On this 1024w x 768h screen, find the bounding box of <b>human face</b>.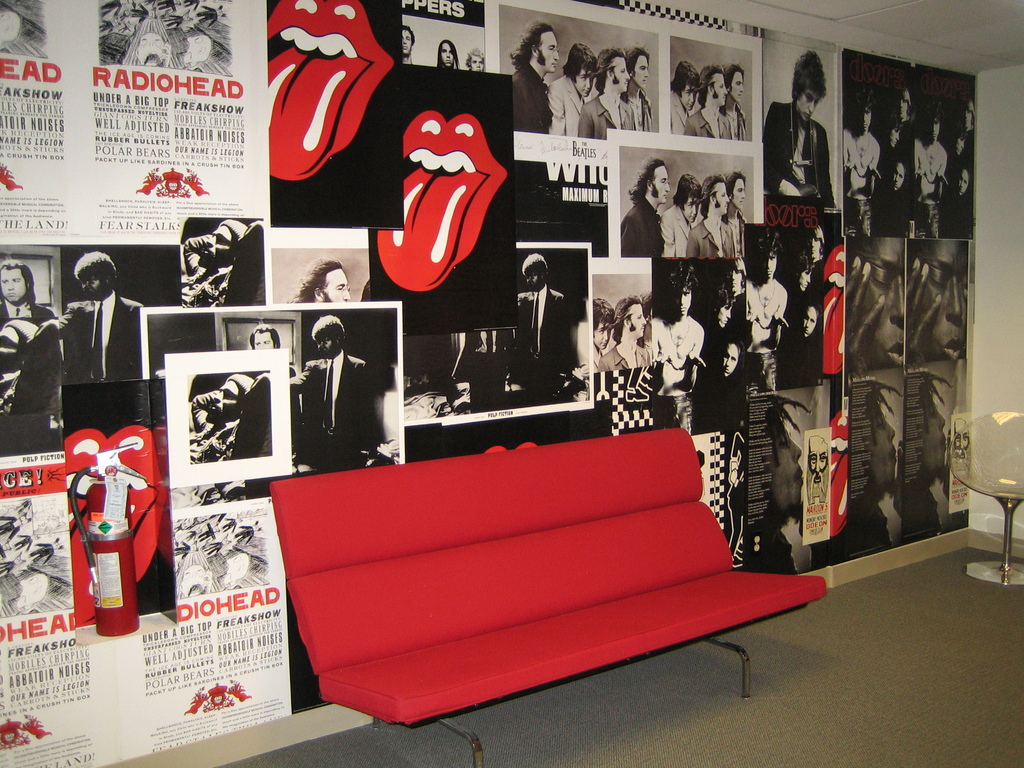
Bounding box: (926,113,942,138).
